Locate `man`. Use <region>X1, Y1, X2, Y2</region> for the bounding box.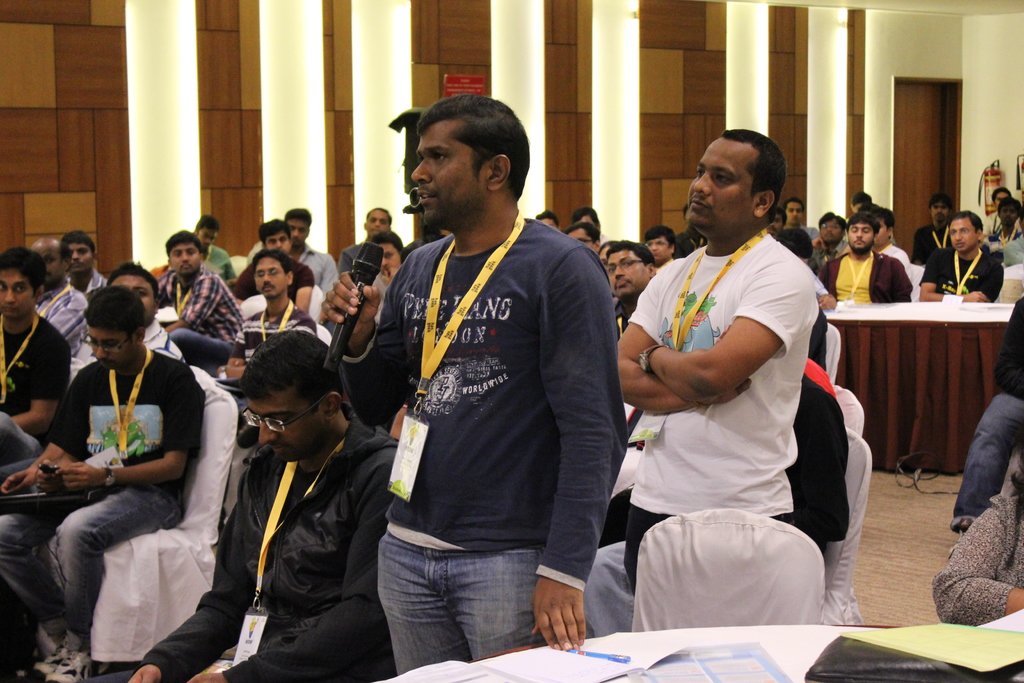
<region>195, 211, 232, 279</region>.
